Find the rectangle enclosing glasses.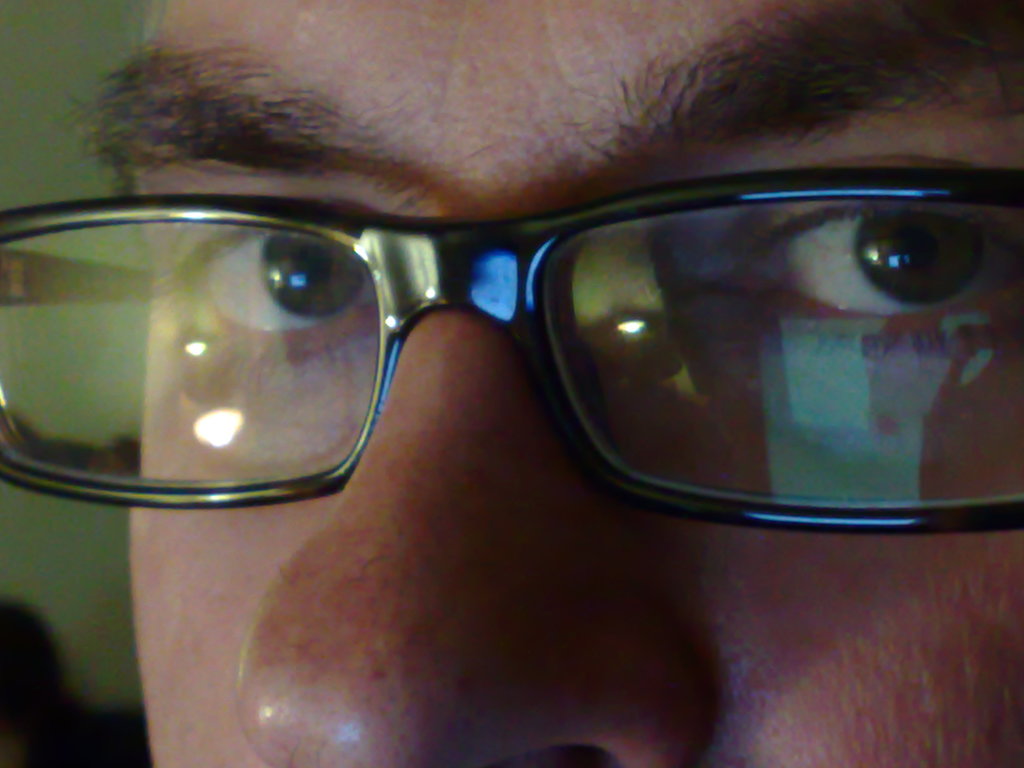
[0, 162, 1023, 531].
